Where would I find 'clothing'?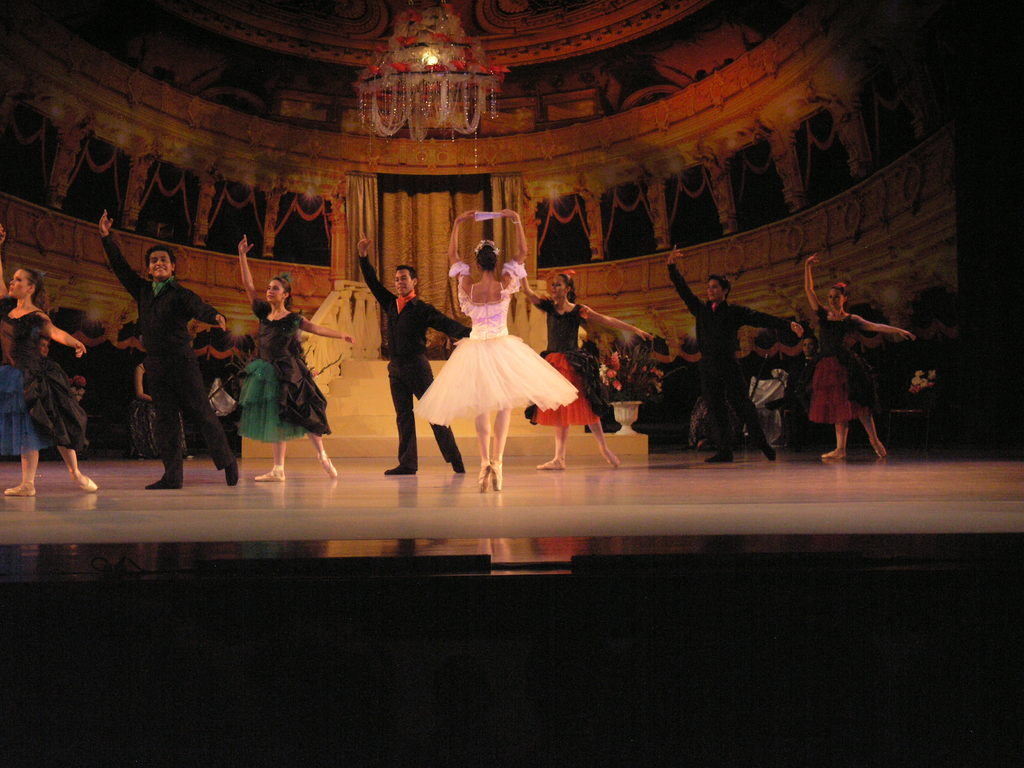
At x1=413, y1=257, x2=583, y2=408.
